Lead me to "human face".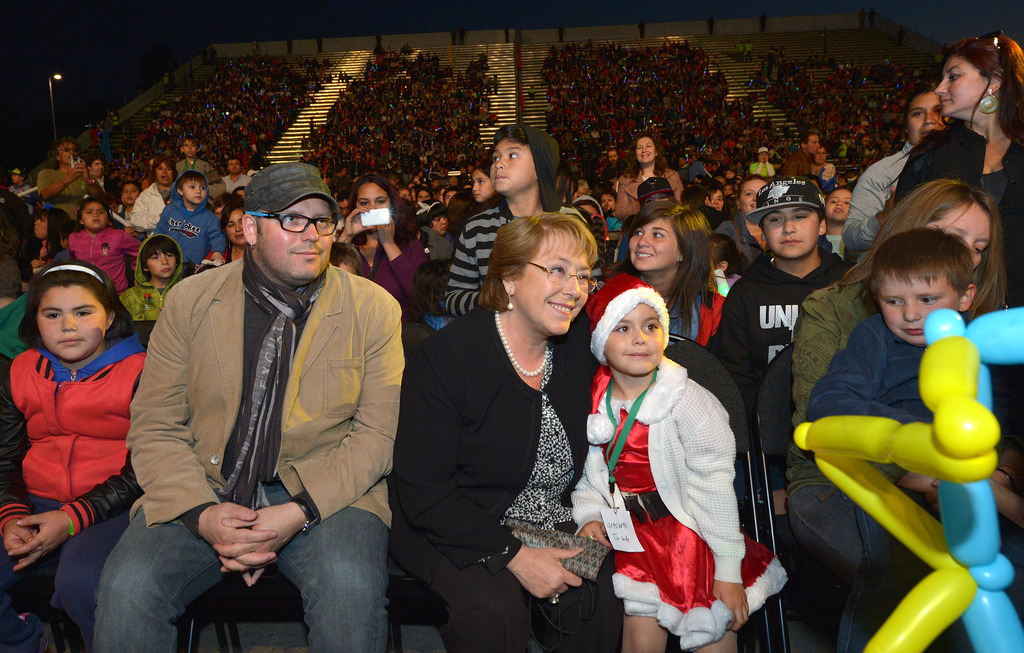
Lead to [left=490, top=136, right=536, bottom=195].
